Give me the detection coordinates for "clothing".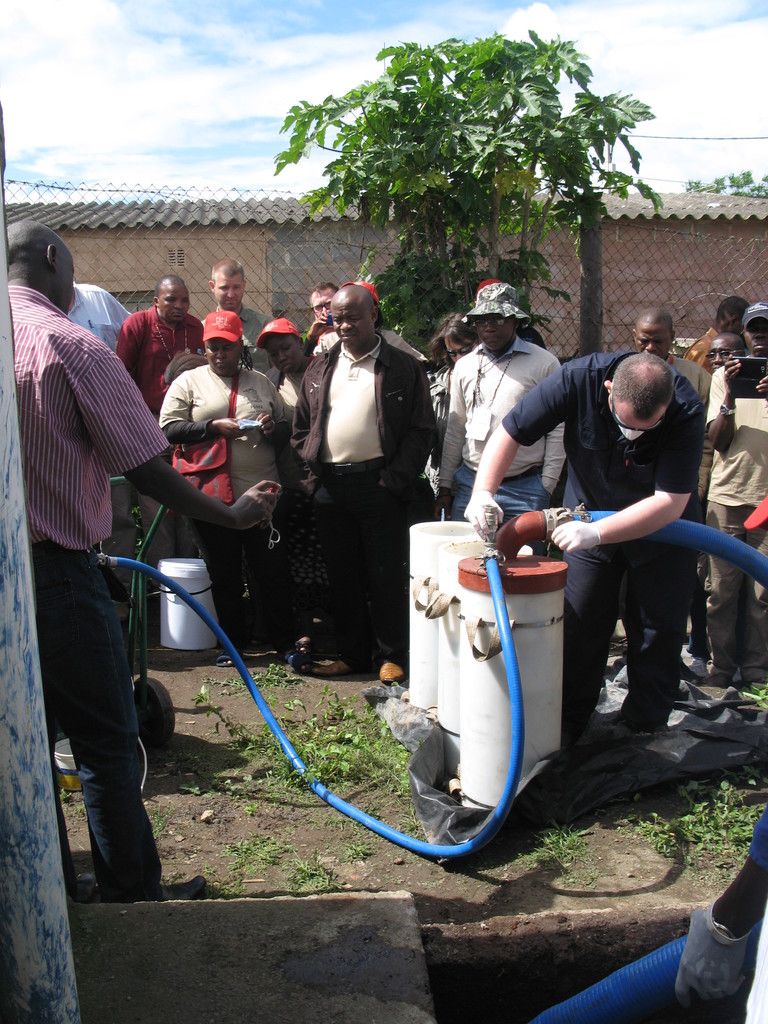
locate(375, 330, 431, 364).
